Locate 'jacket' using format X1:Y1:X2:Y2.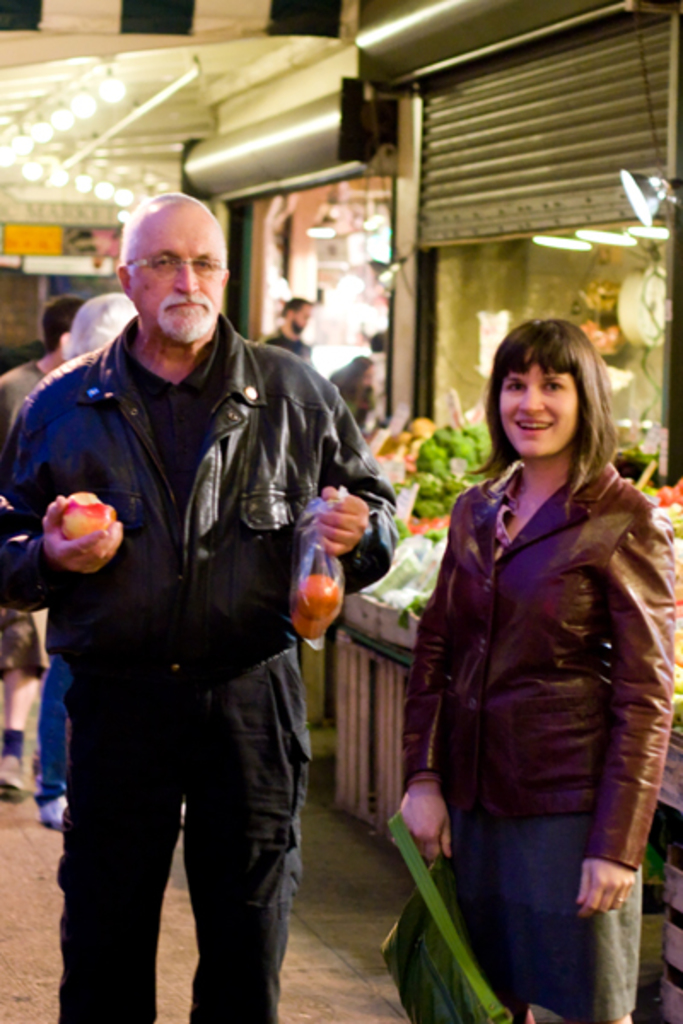
29:254:355:852.
